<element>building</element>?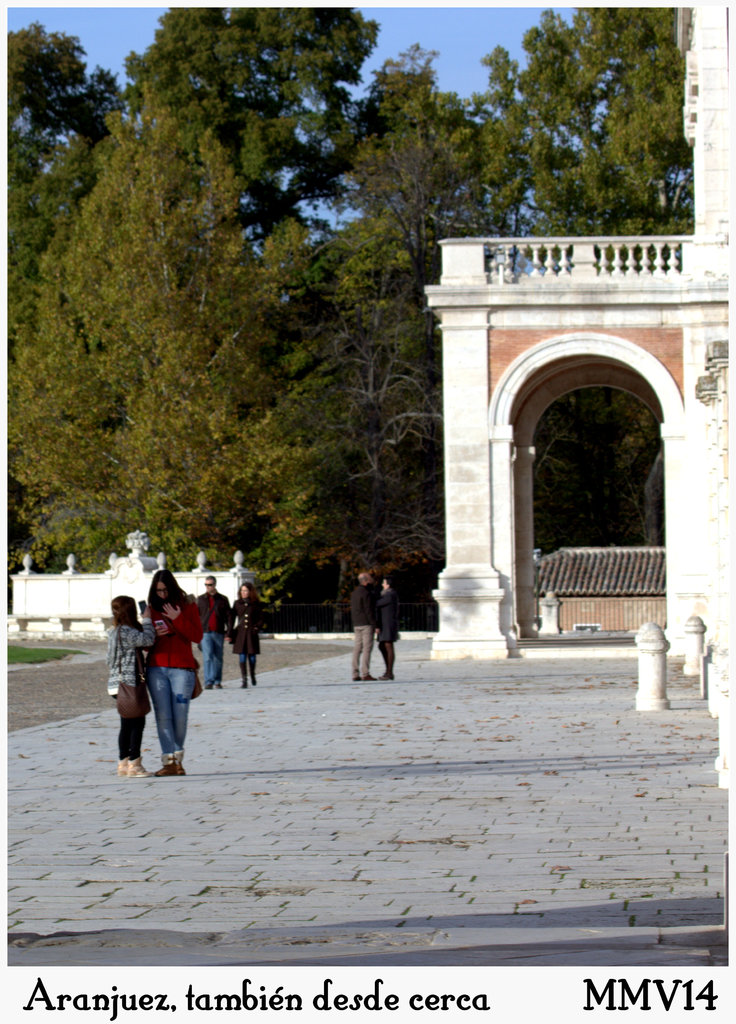
x1=421, y1=0, x2=732, y2=661
